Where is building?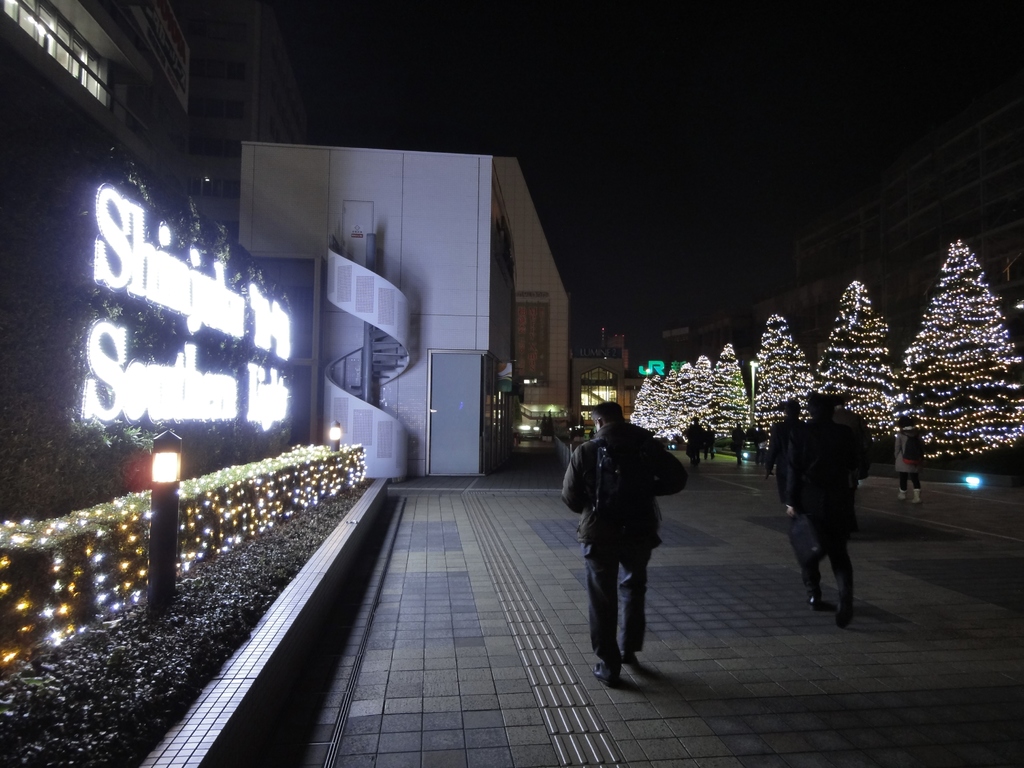
[x1=0, y1=0, x2=572, y2=676].
